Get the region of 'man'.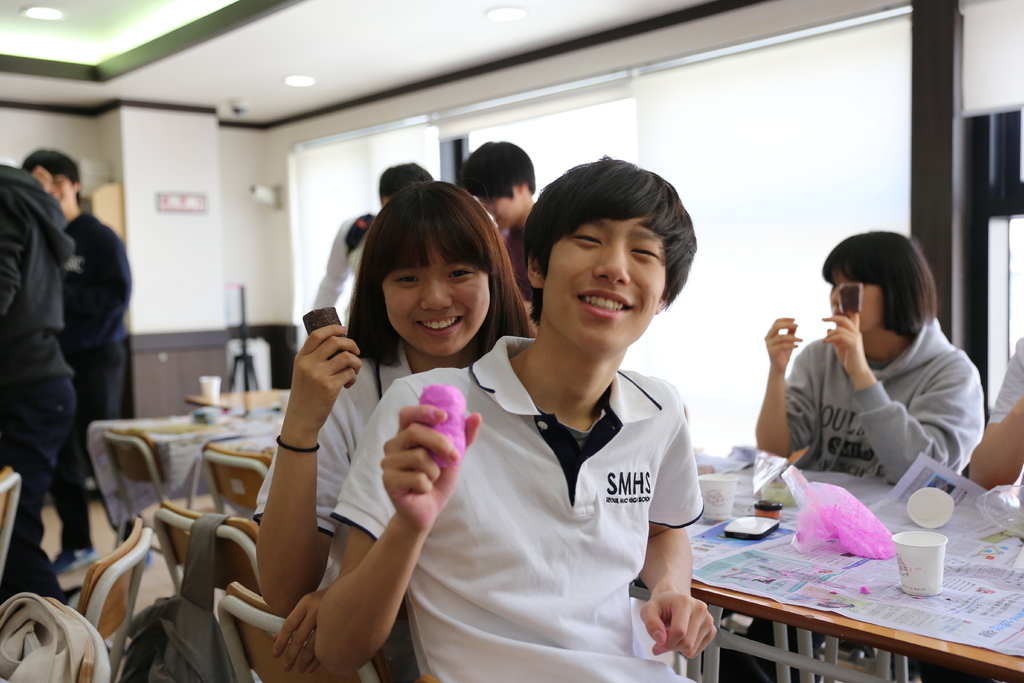
[314, 154, 716, 682].
